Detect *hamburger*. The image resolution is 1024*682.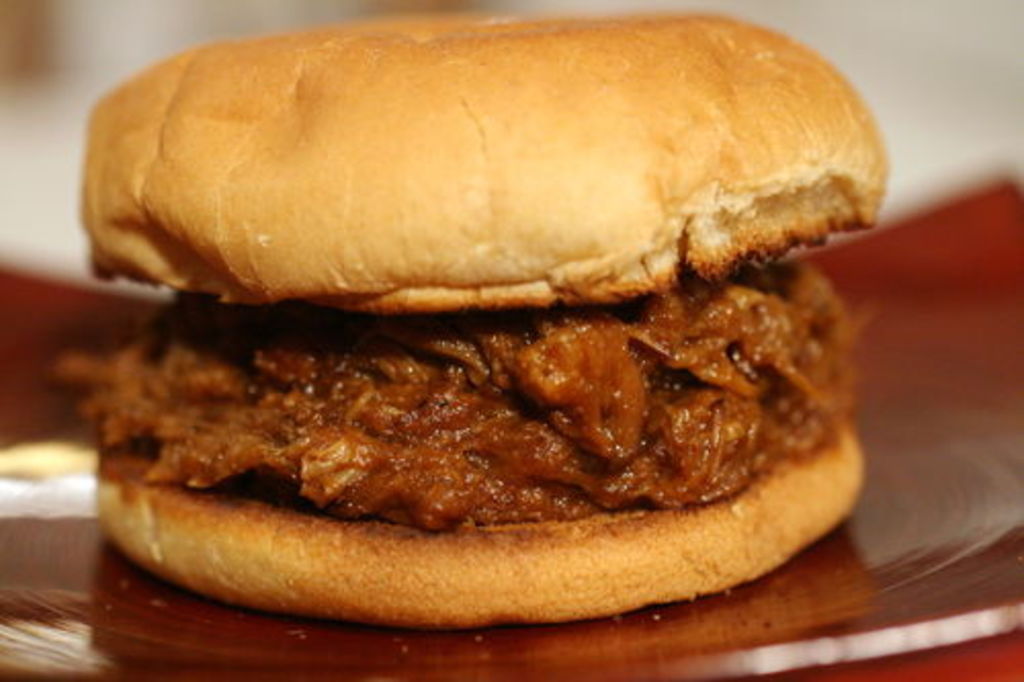
<bbox>59, 14, 889, 629</bbox>.
